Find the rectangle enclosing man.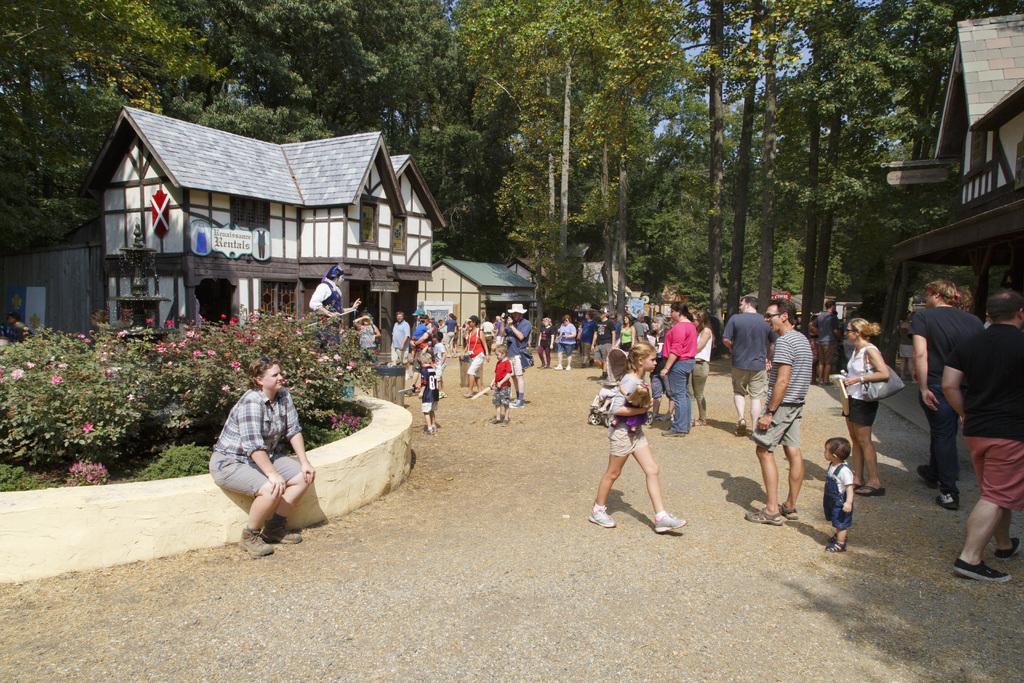
pyautogui.locateOnScreen(723, 292, 778, 434).
